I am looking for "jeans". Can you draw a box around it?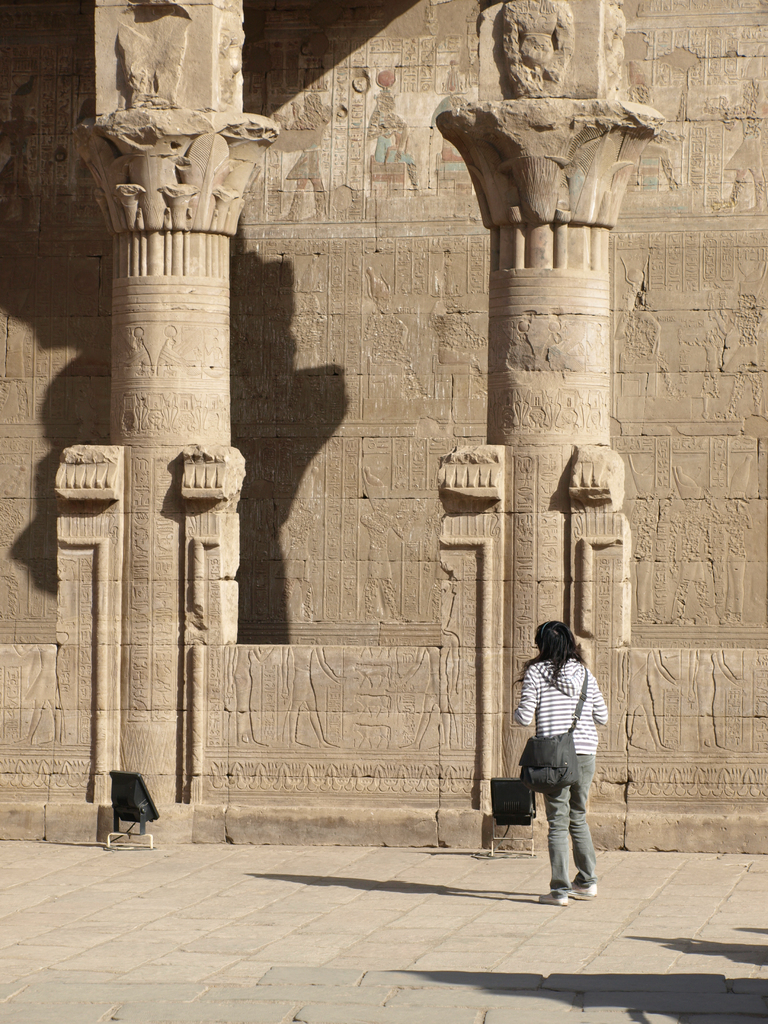
Sure, the bounding box is [x1=520, y1=757, x2=604, y2=887].
